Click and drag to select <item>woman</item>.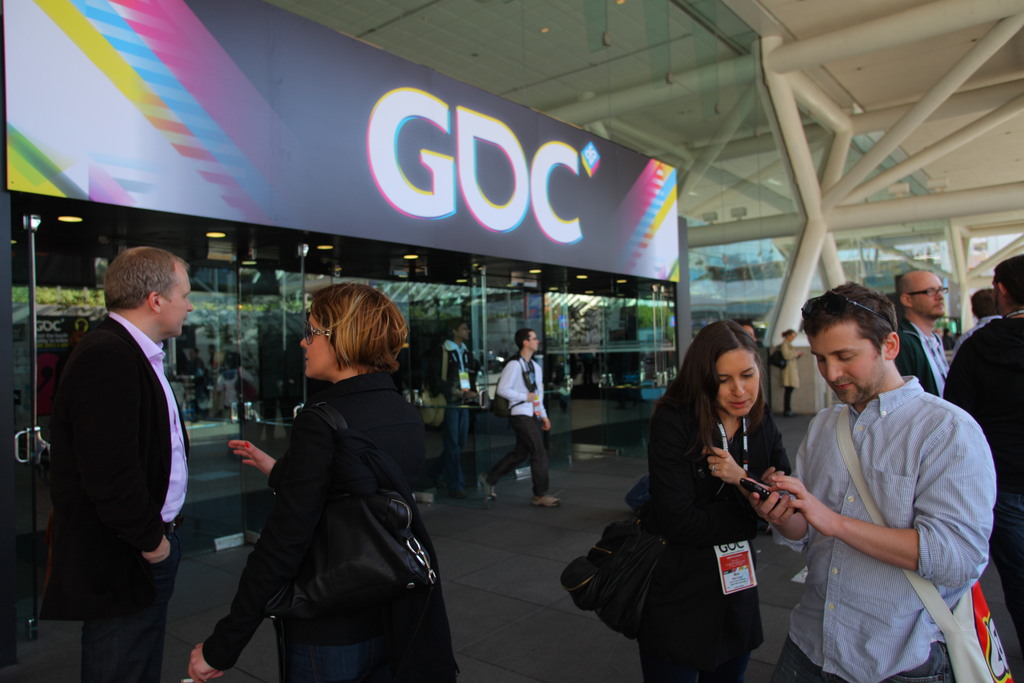
Selection: [207,263,436,682].
